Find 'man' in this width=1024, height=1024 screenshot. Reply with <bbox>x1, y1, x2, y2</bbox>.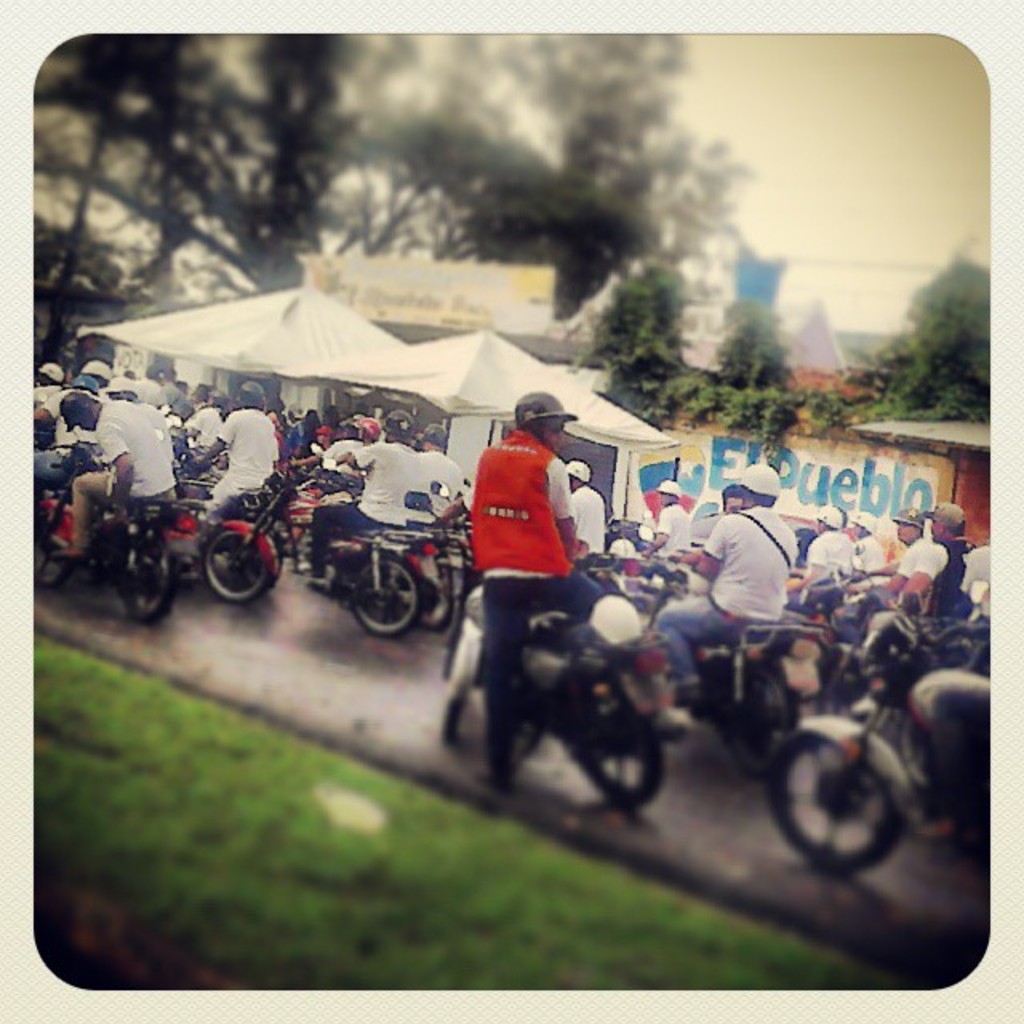
<bbox>656, 472, 802, 694</bbox>.
